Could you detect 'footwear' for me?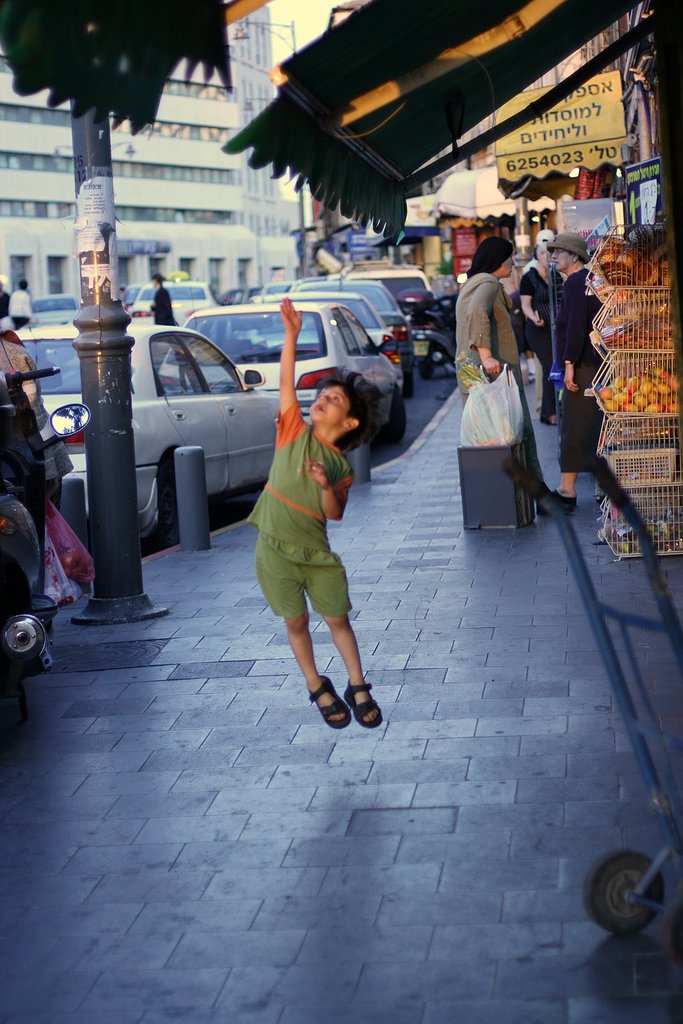
Detection result: {"x1": 542, "y1": 483, "x2": 580, "y2": 514}.
